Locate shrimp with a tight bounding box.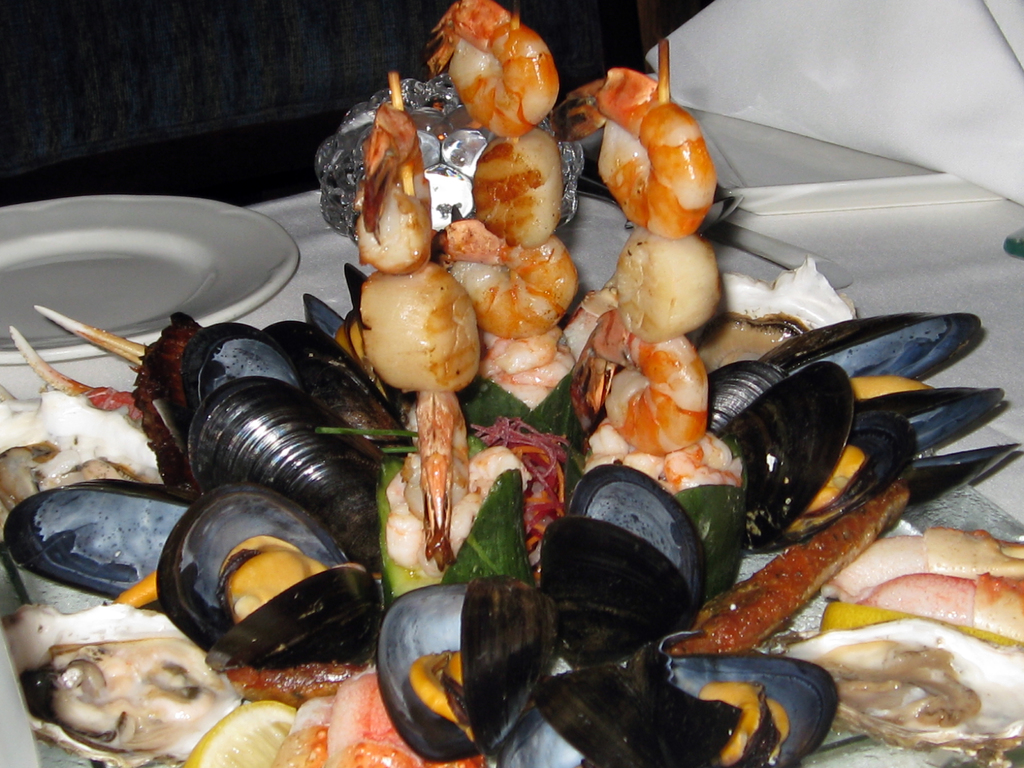
crop(422, 388, 476, 573).
